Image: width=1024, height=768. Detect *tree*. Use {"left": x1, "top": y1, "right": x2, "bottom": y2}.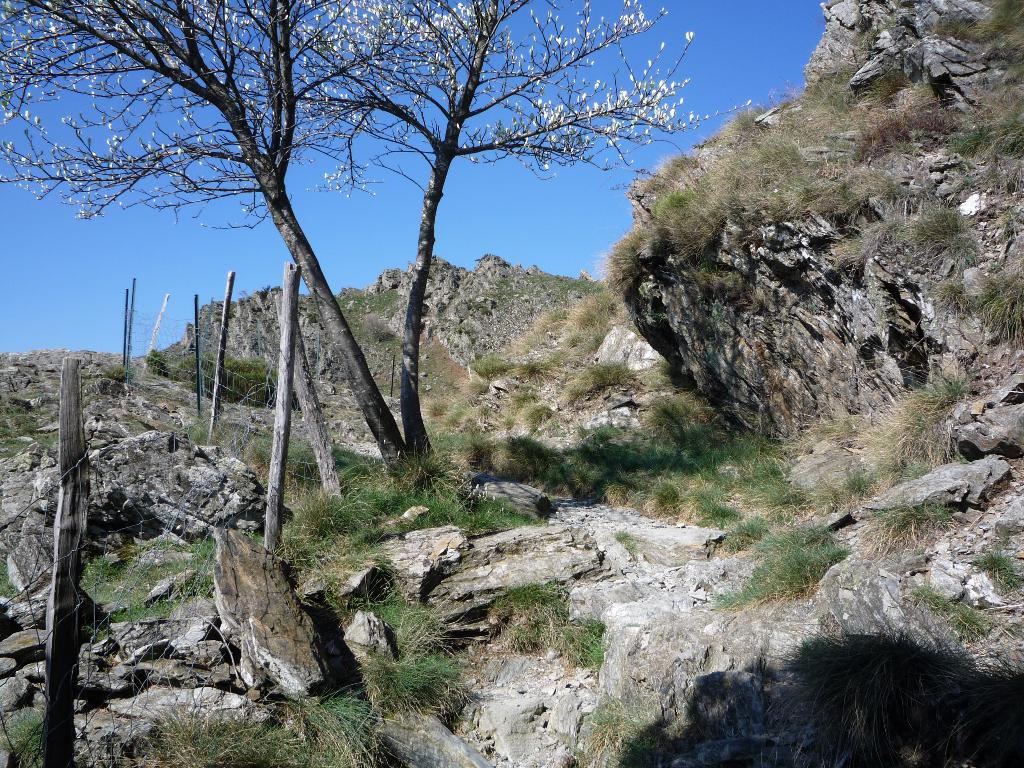
{"left": 0, "top": 0, "right": 744, "bottom": 470}.
